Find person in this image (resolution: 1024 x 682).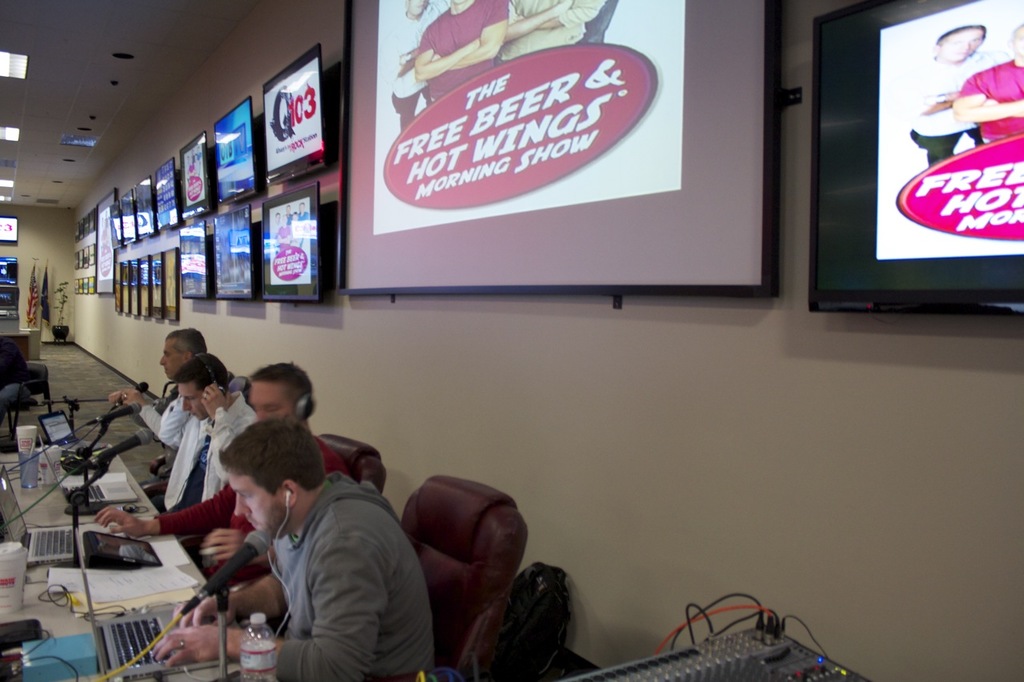
<box>911,22,1010,162</box>.
